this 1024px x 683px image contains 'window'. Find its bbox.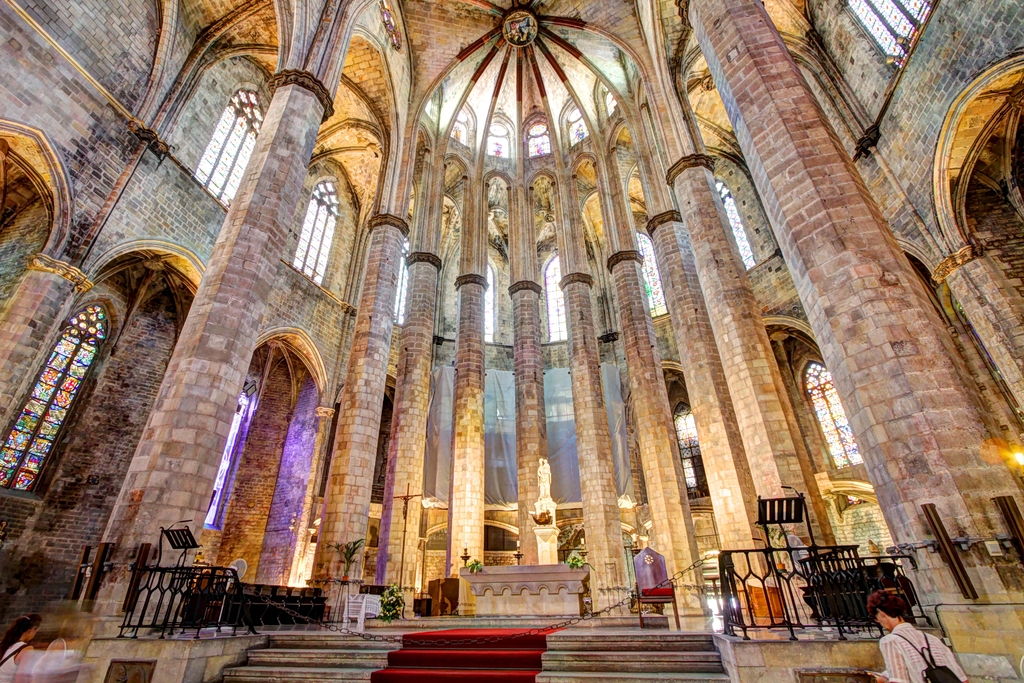
rect(0, 299, 112, 494).
